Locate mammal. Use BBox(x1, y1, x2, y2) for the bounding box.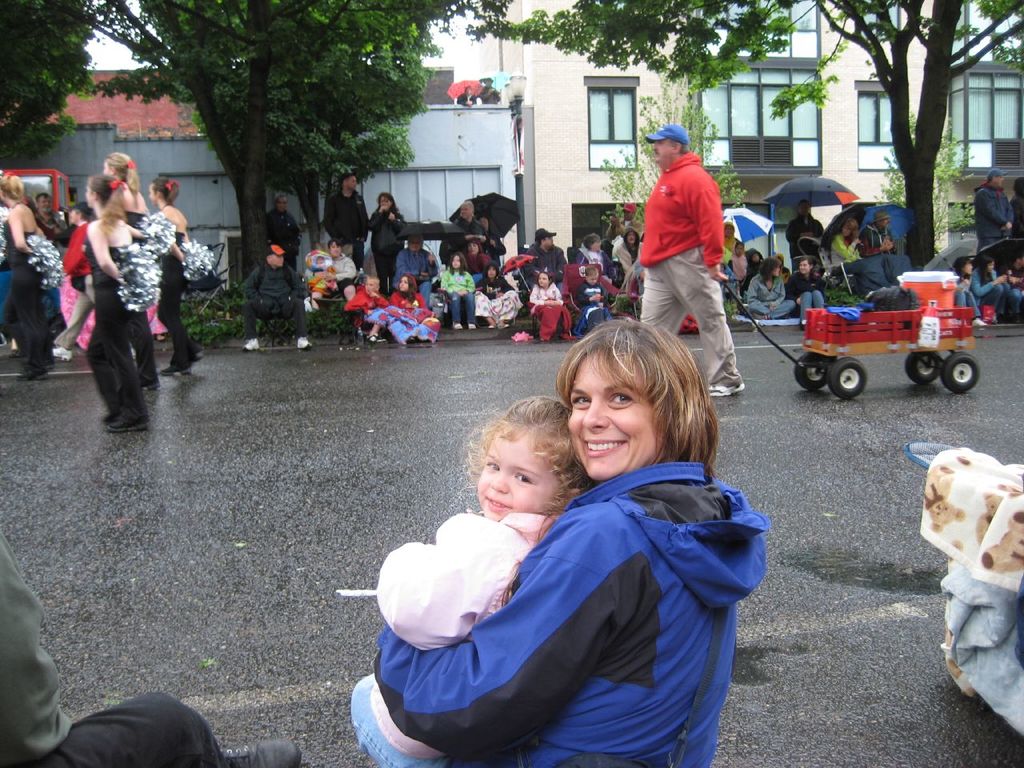
BBox(394, 234, 440, 310).
